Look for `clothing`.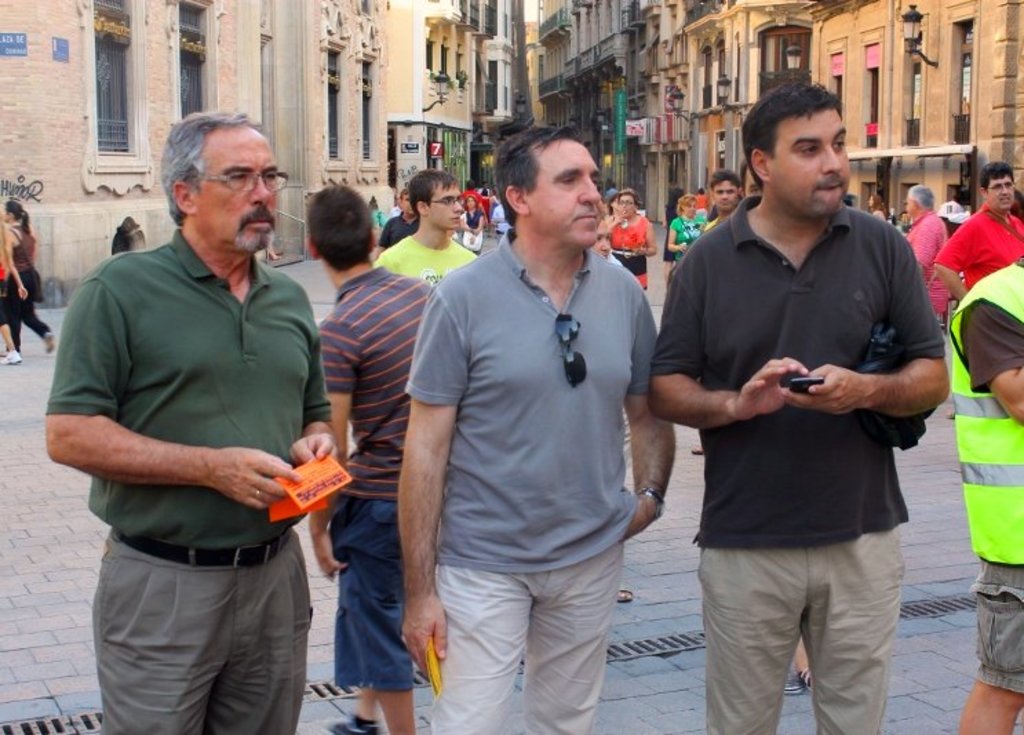
Found: {"x1": 0, "y1": 241, "x2": 23, "y2": 354}.
